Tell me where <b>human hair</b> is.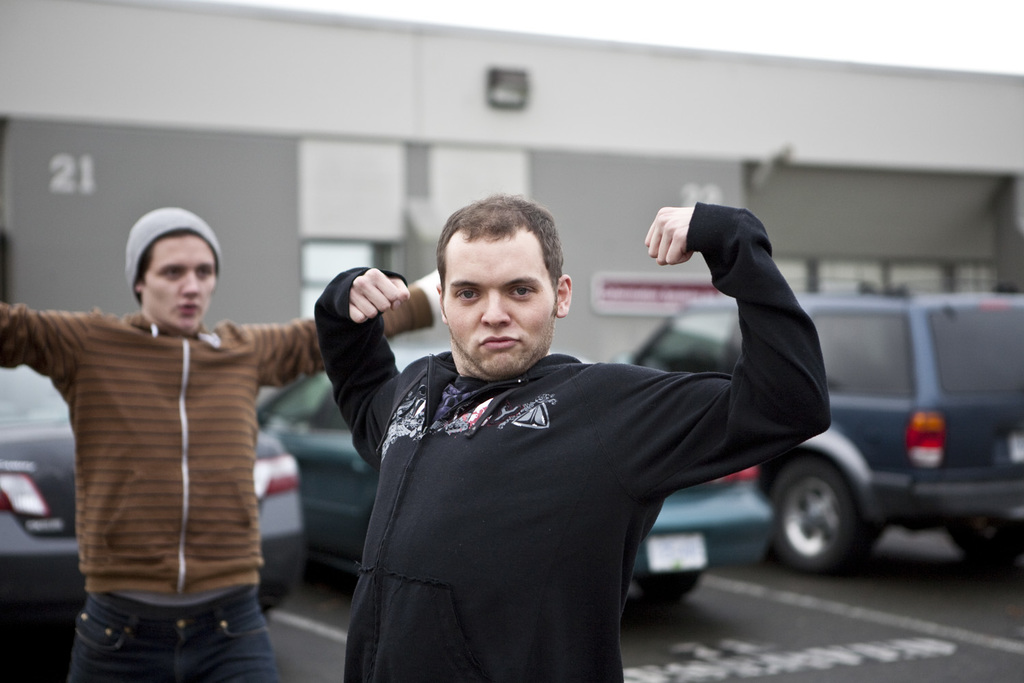
<b>human hair</b> is at bbox=[139, 227, 222, 286].
